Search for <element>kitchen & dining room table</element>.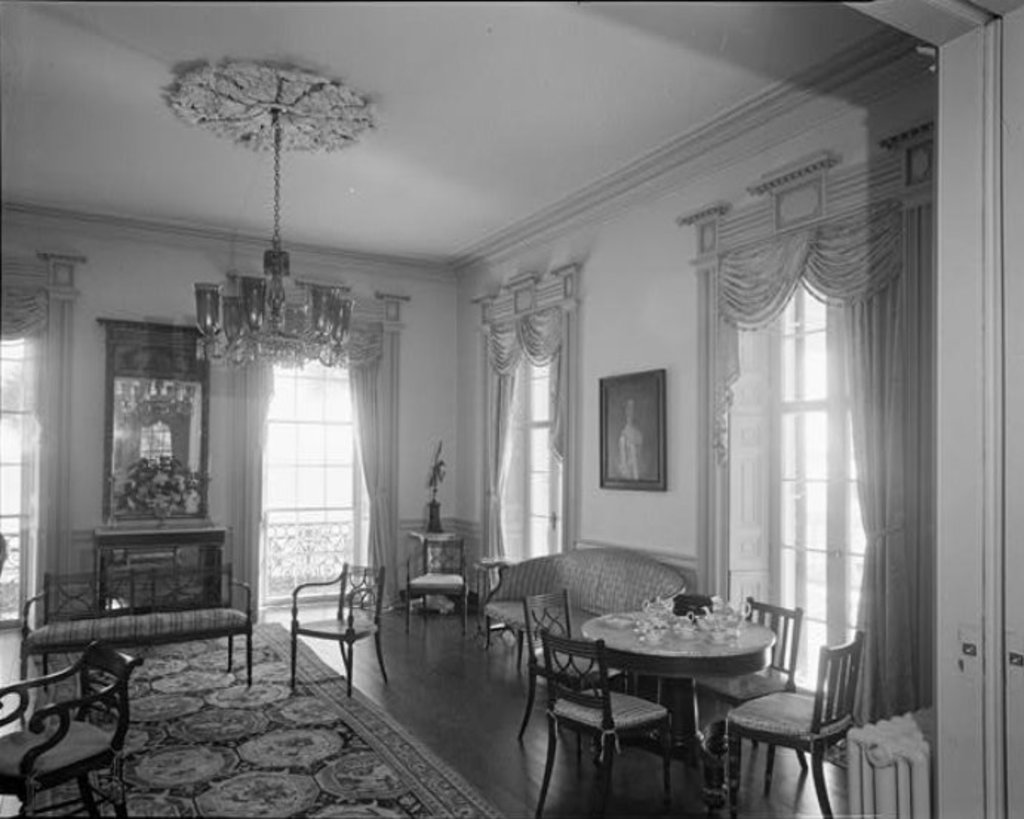
Found at region(584, 606, 778, 783).
